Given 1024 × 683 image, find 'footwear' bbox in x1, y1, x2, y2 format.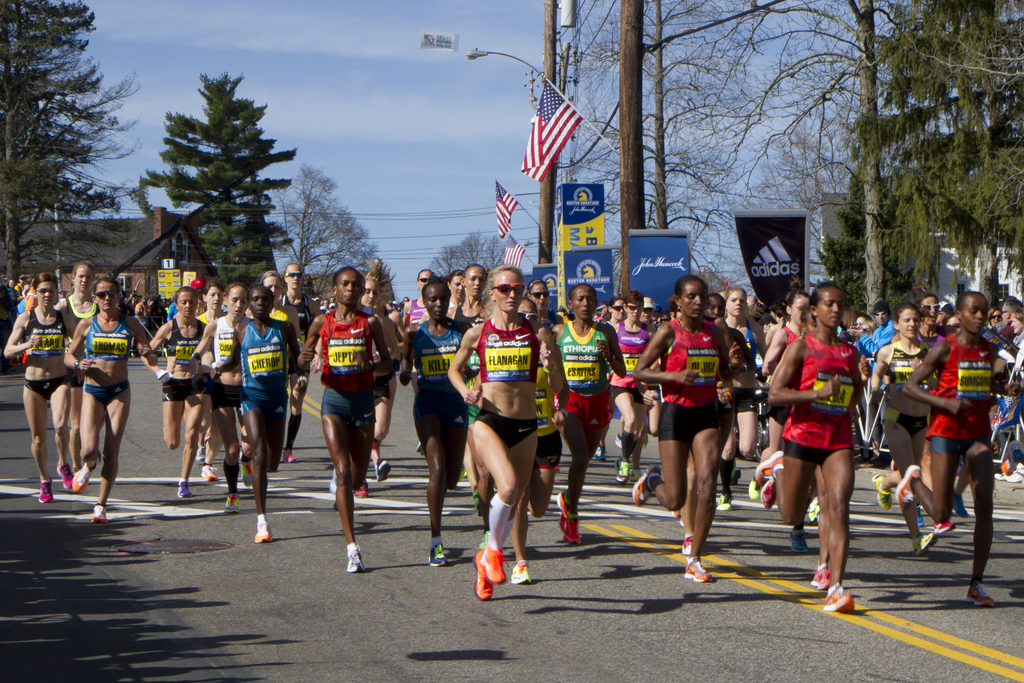
788, 529, 811, 554.
